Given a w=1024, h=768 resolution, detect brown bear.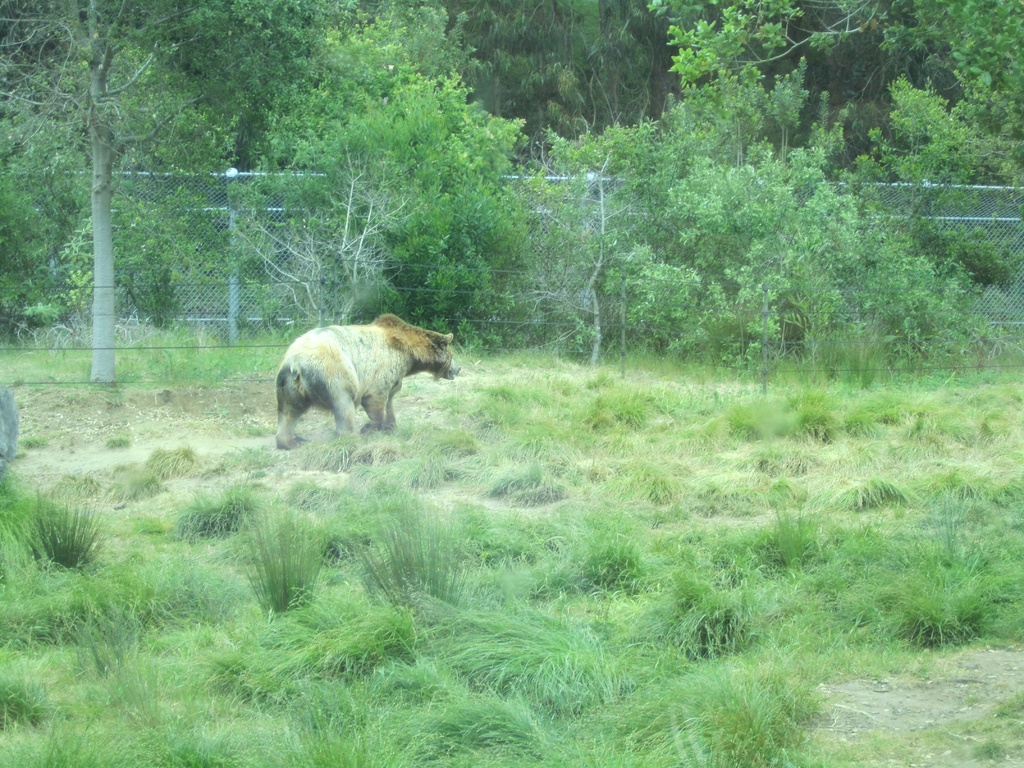
rect(268, 310, 461, 449).
